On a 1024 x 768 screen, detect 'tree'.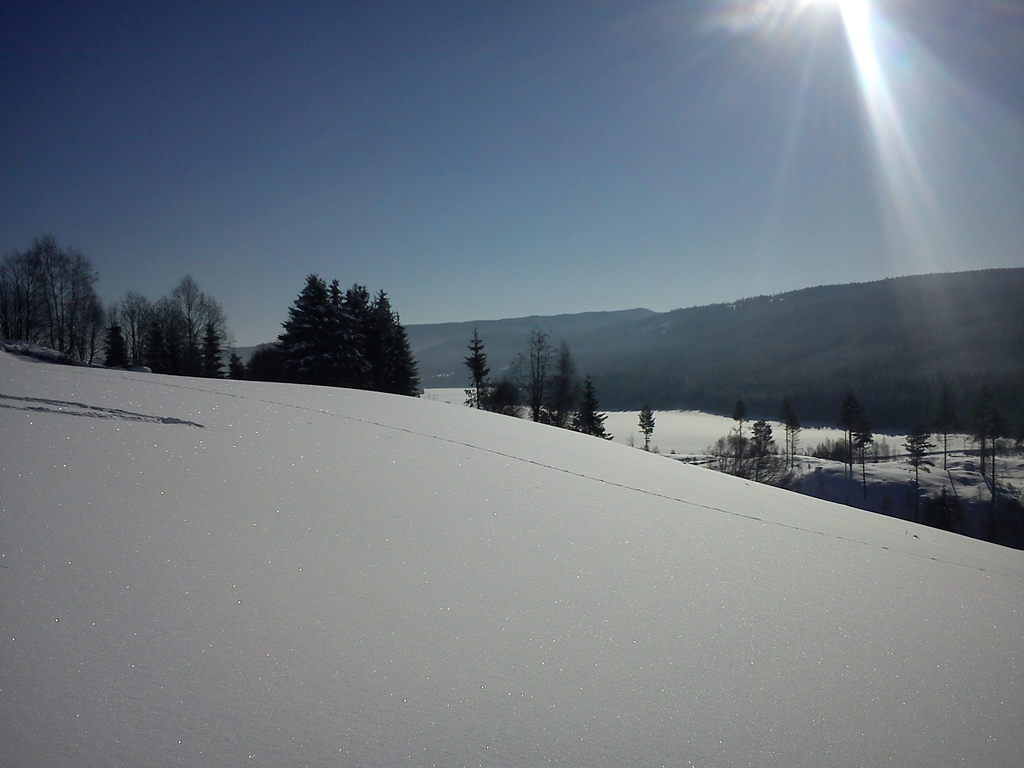
<bbox>371, 292, 420, 397</bbox>.
